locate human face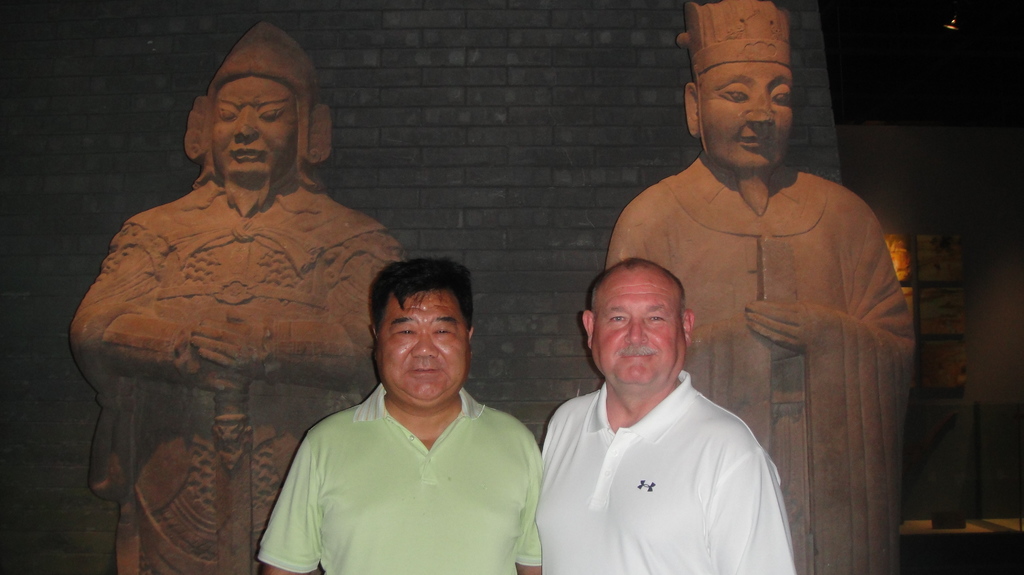
Rect(214, 75, 295, 181)
